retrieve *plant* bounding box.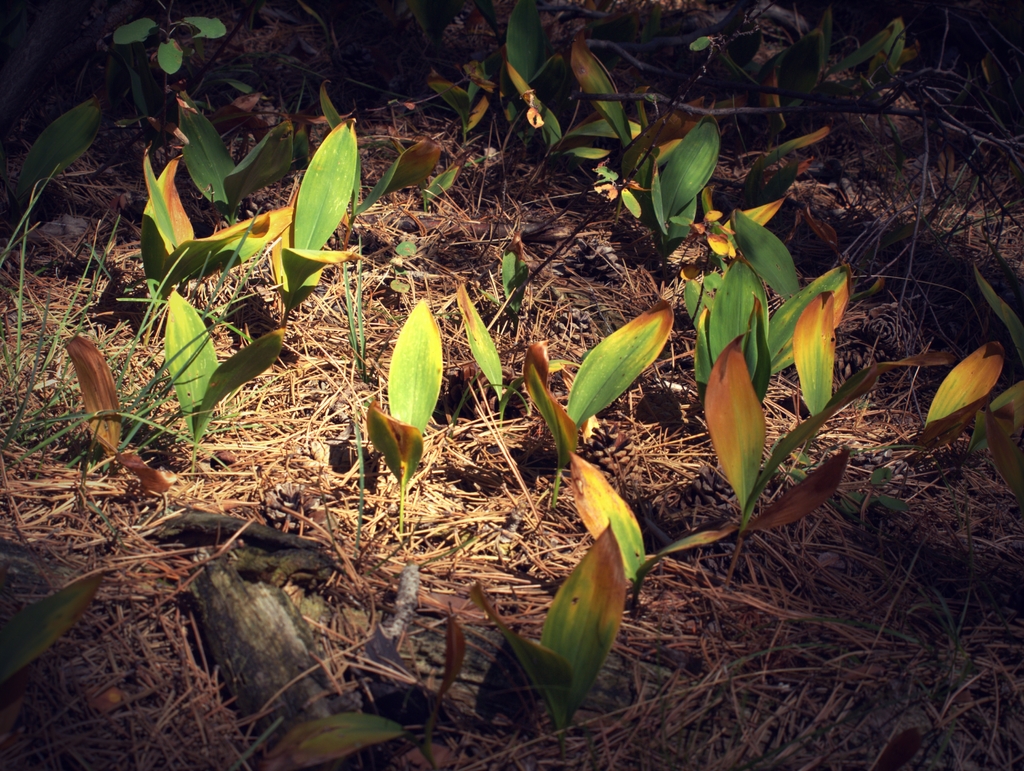
Bounding box: [777, 438, 819, 476].
